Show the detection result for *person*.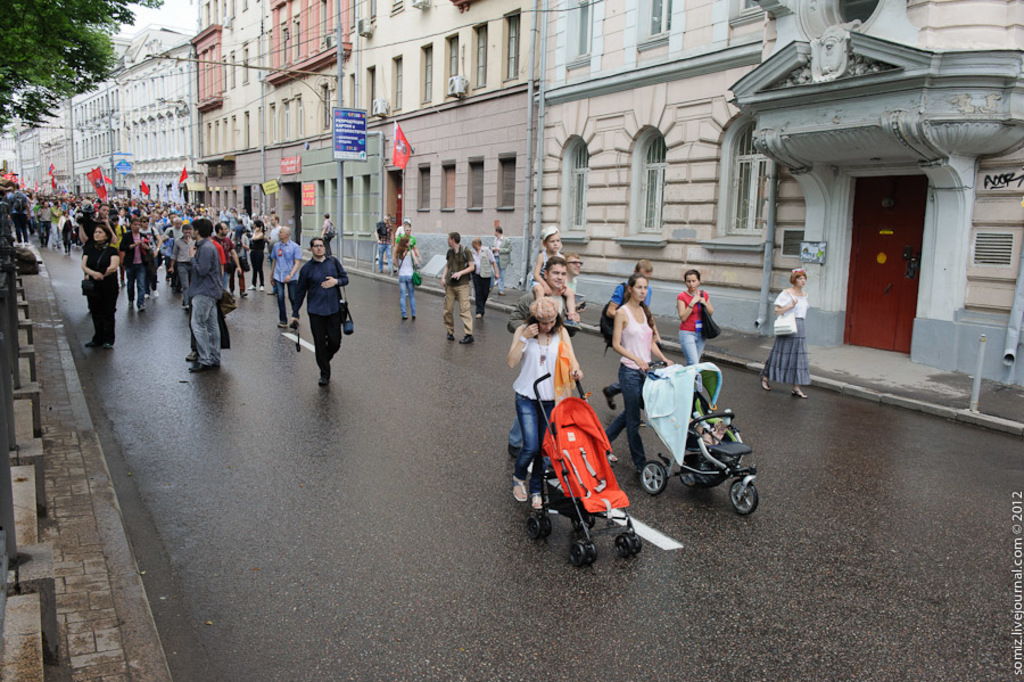
bbox=(757, 256, 808, 400).
